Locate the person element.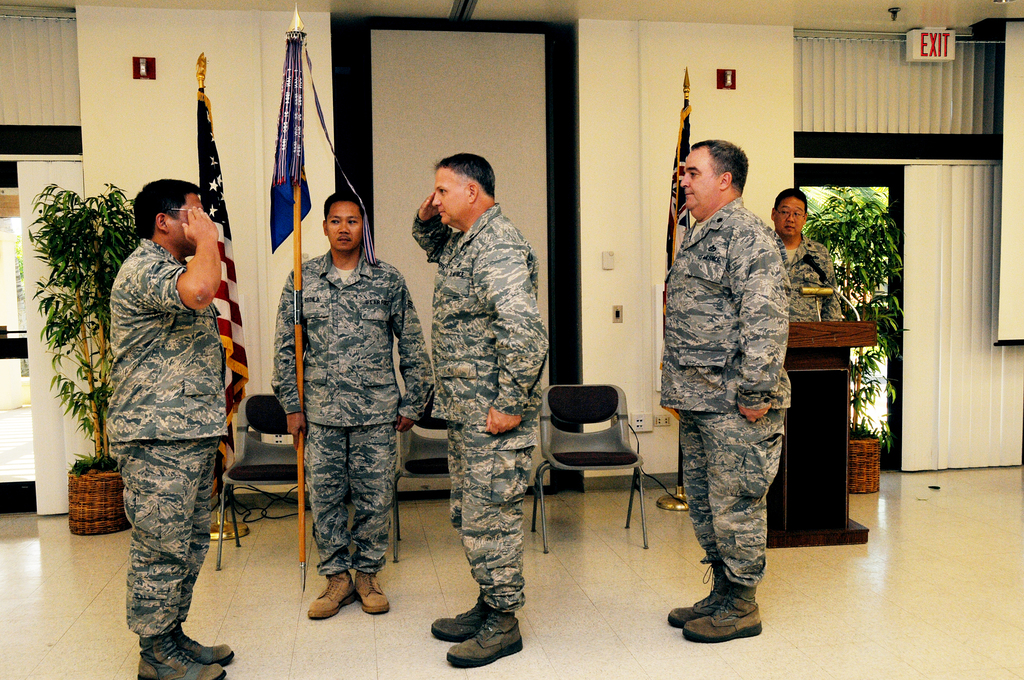
Element bbox: box(767, 193, 842, 320).
